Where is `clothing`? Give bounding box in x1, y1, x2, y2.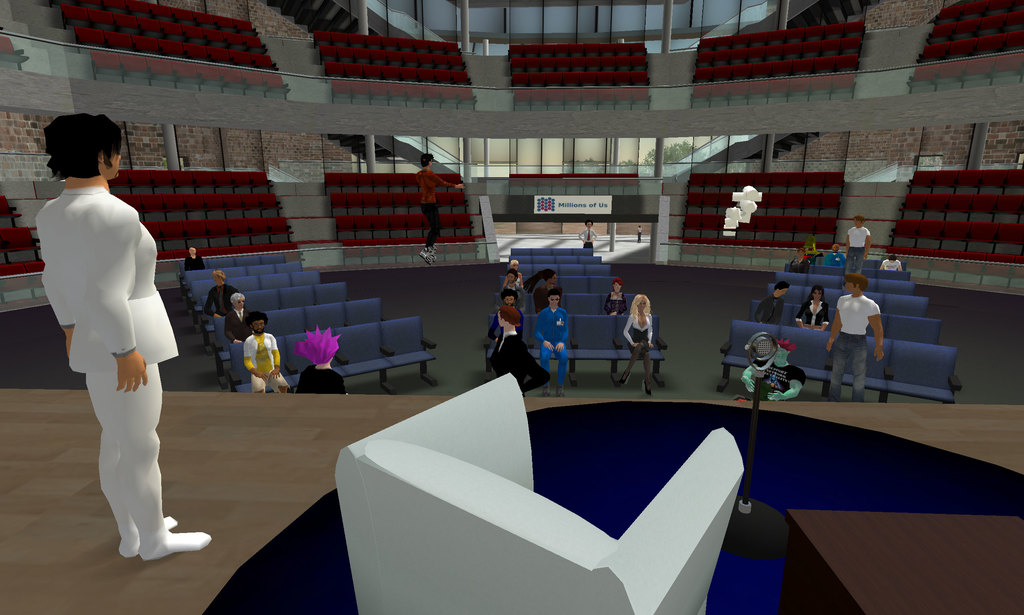
206, 285, 237, 312.
